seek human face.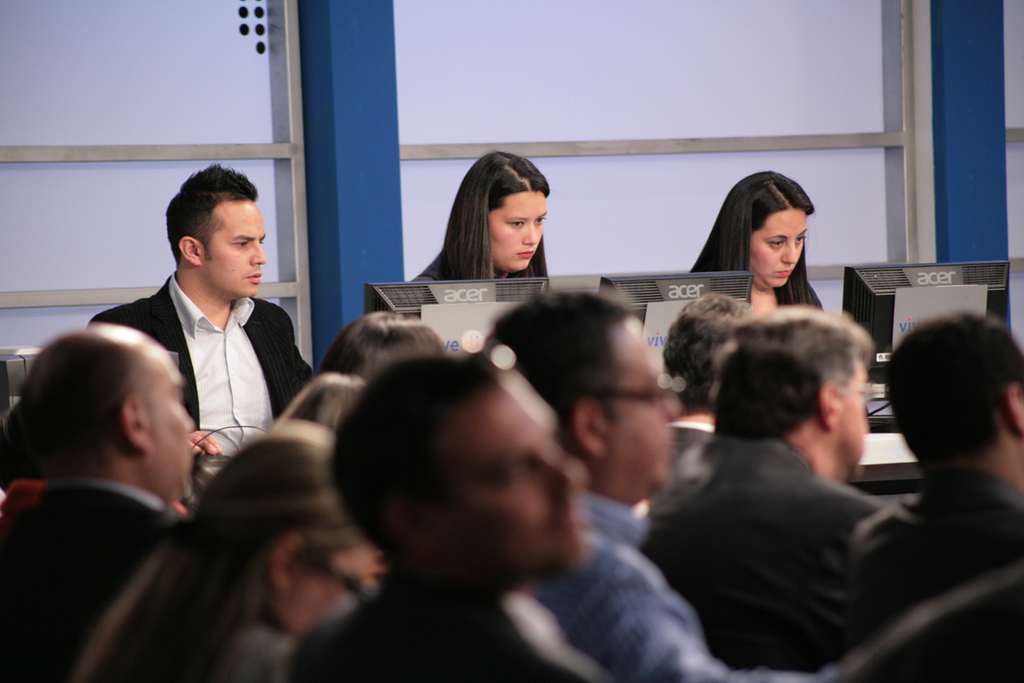
crop(429, 383, 578, 579).
